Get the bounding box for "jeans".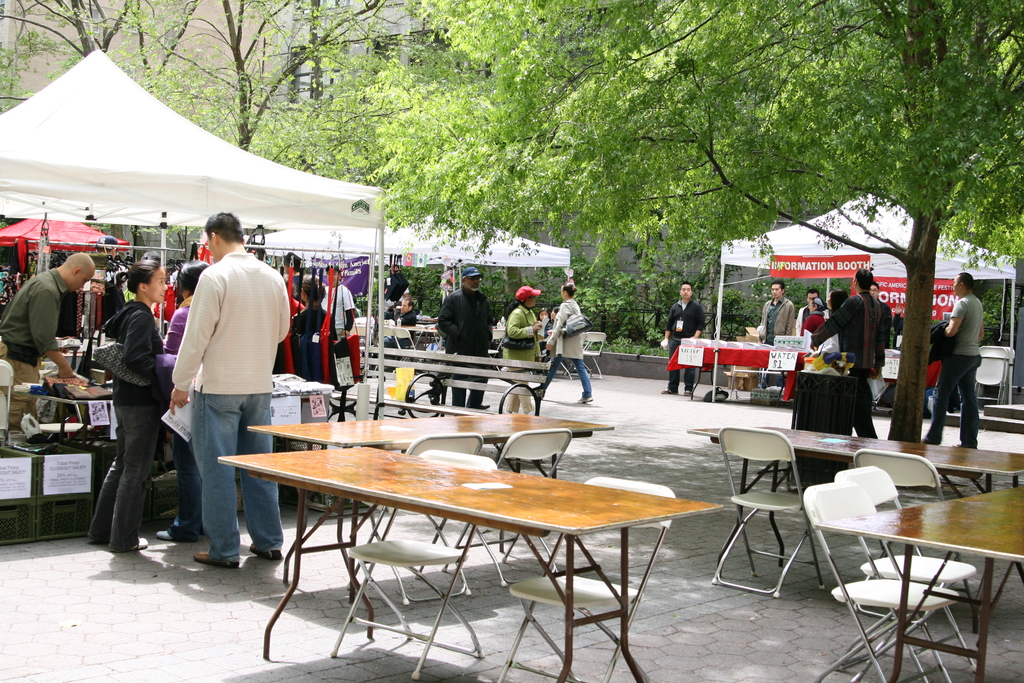
x1=160, y1=387, x2=270, y2=544.
